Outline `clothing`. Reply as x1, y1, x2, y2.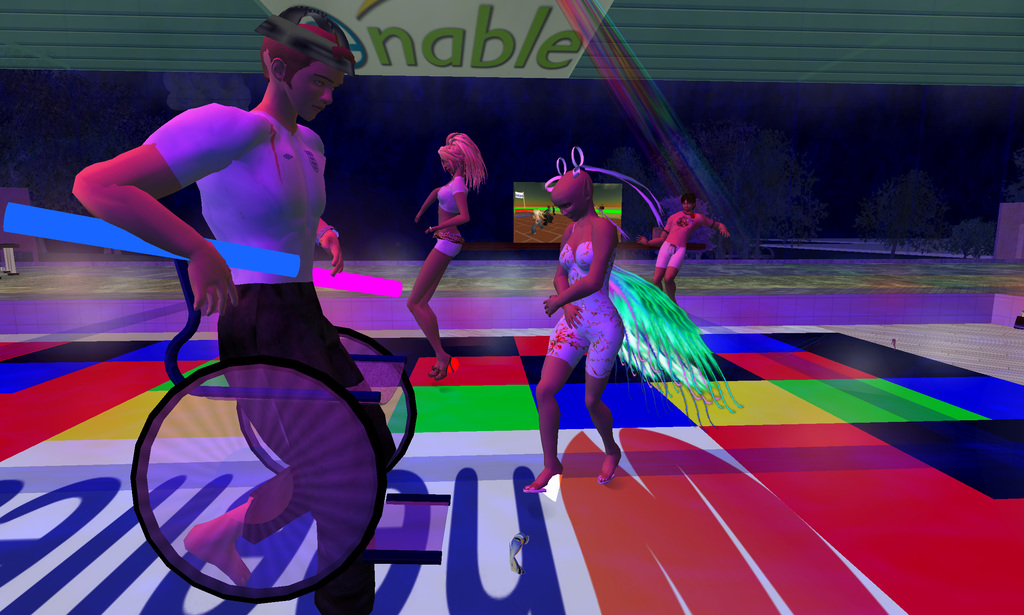
435, 168, 468, 214.
